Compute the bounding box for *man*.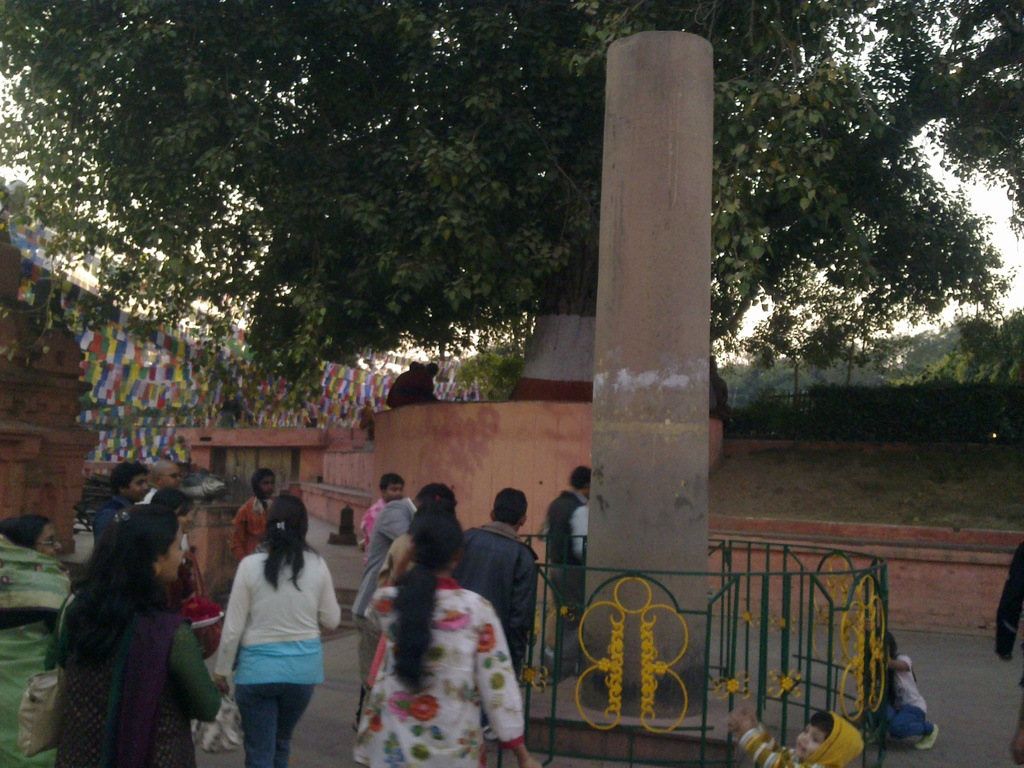
<box>349,479,459,723</box>.
